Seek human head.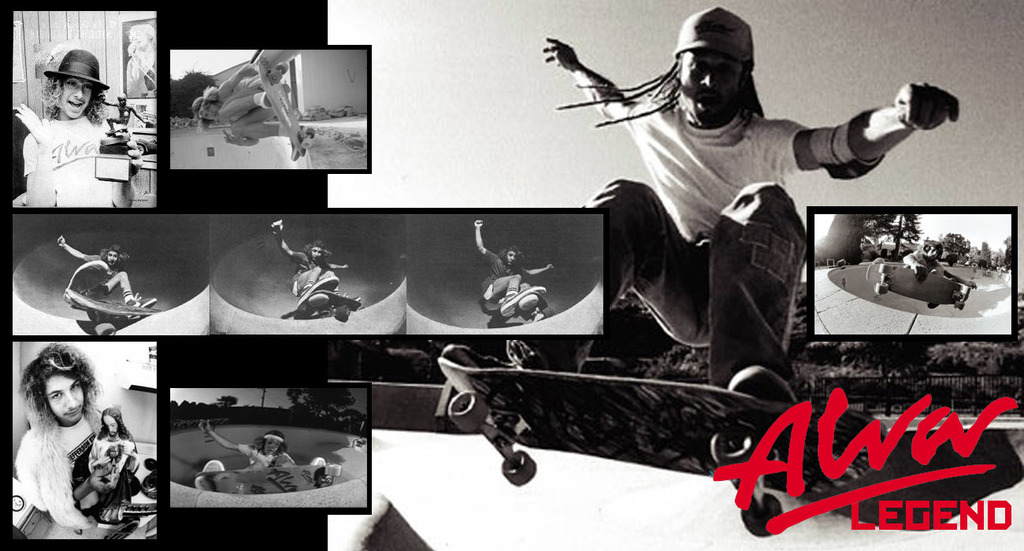
44/56/97/116.
